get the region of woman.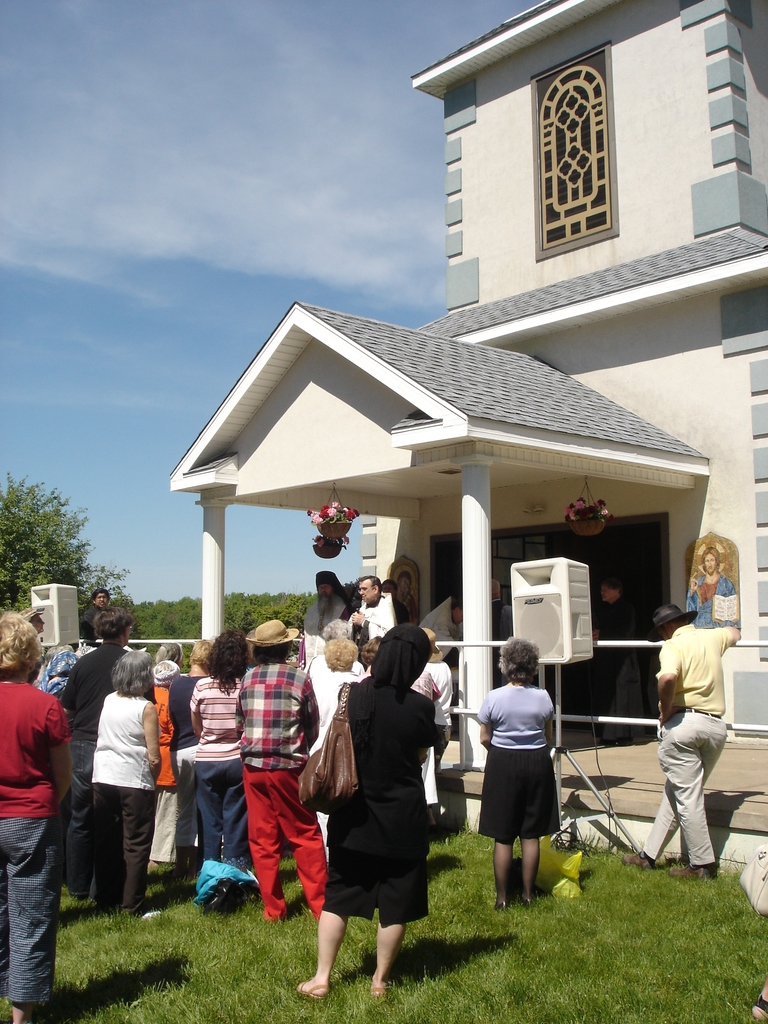
box=[394, 572, 419, 624].
